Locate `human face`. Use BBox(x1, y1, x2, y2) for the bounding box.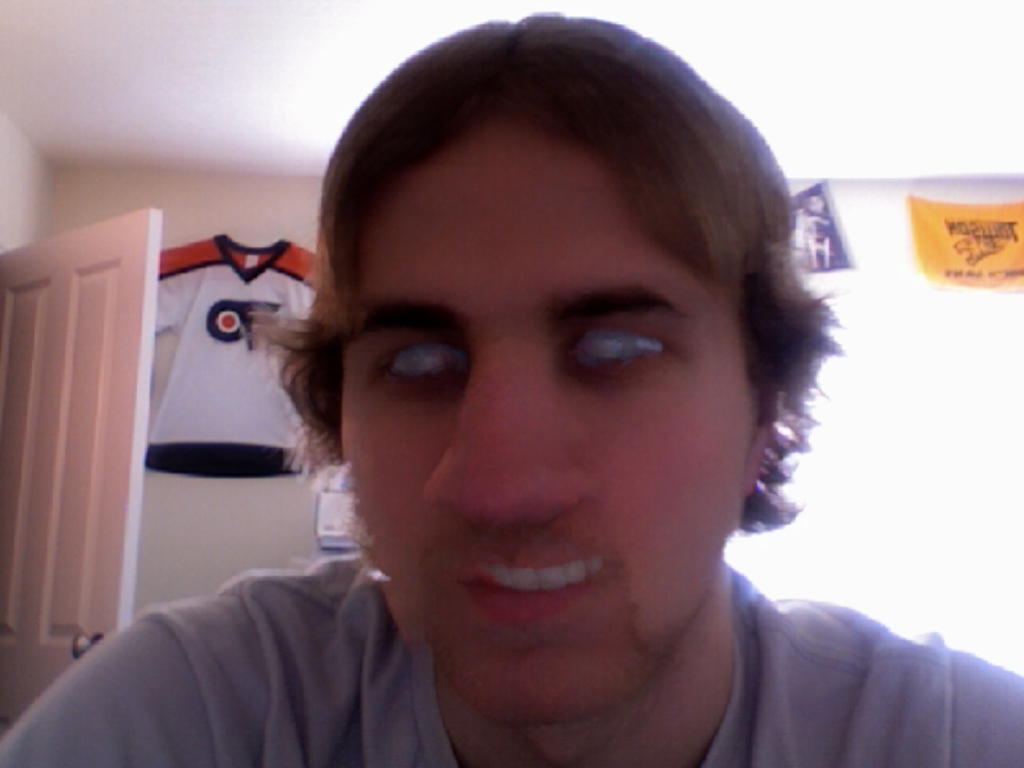
BBox(339, 128, 756, 727).
